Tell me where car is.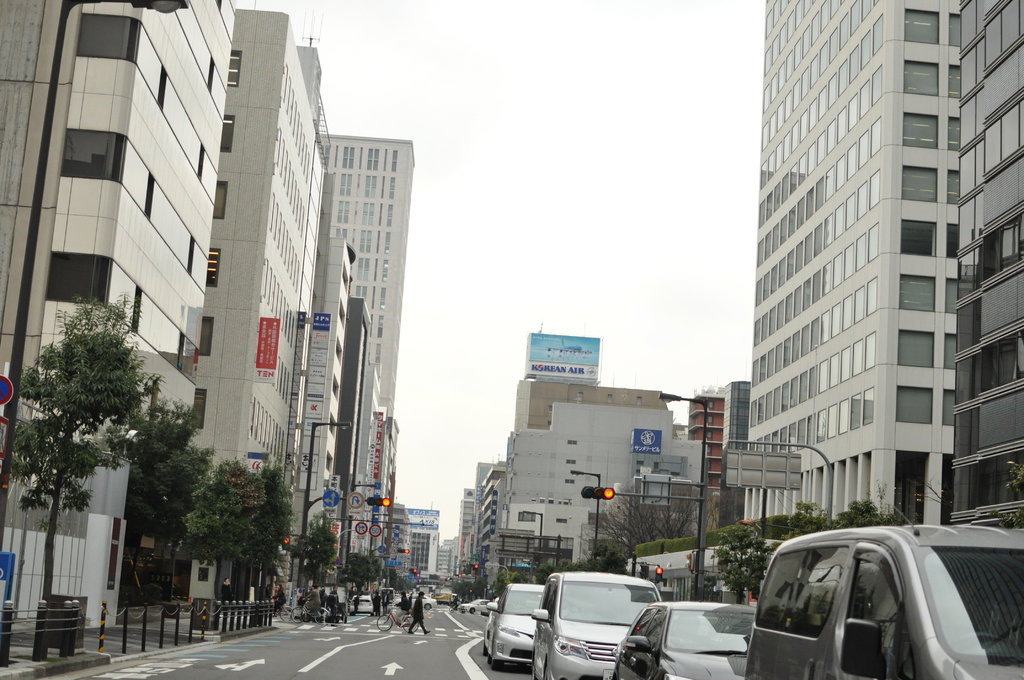
car is at select_region(520, 571, 676, 679).
